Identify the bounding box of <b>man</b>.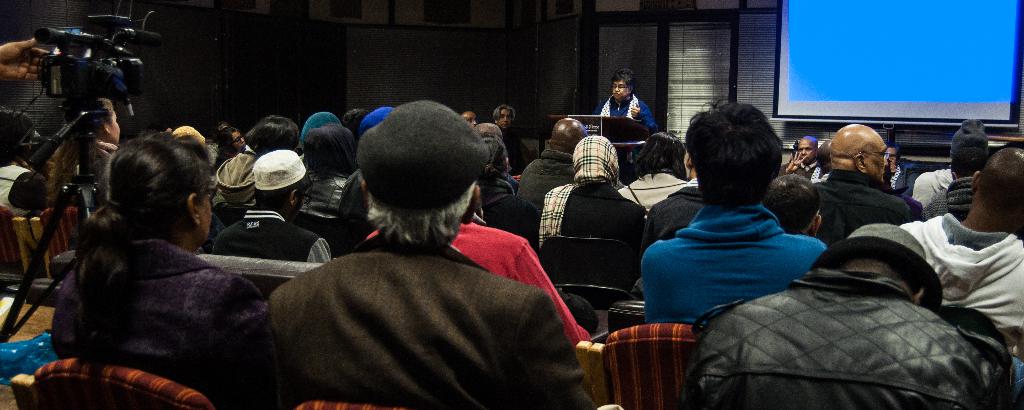
(594,72,648,122).
